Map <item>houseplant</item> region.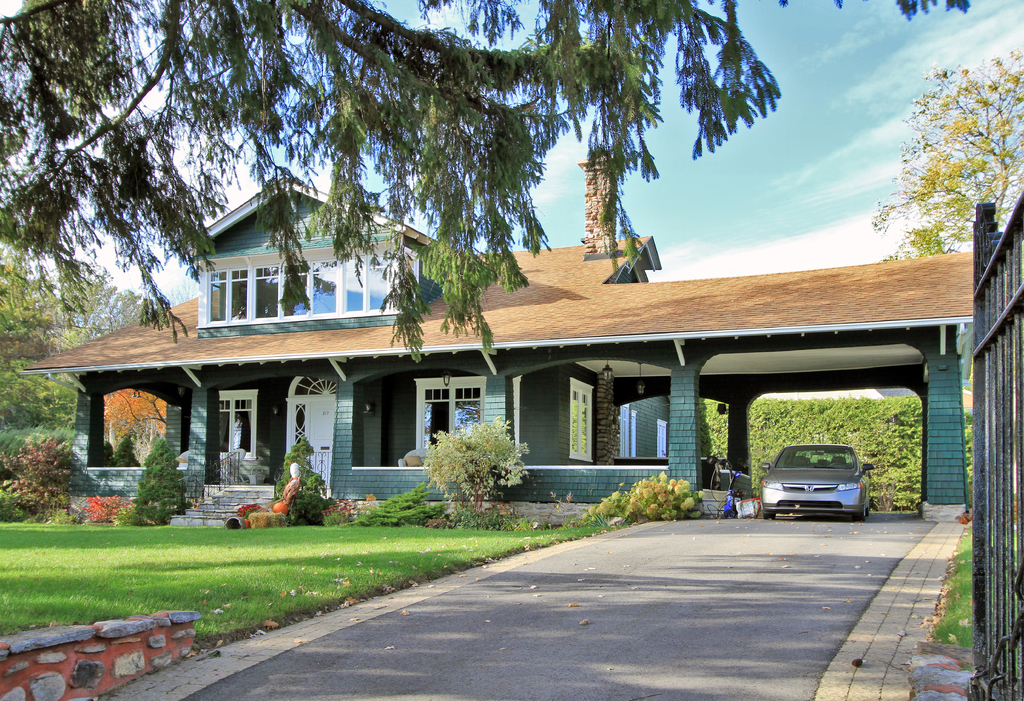
Mapped to <bbox>431, 420, 525, 506</bbox>.
